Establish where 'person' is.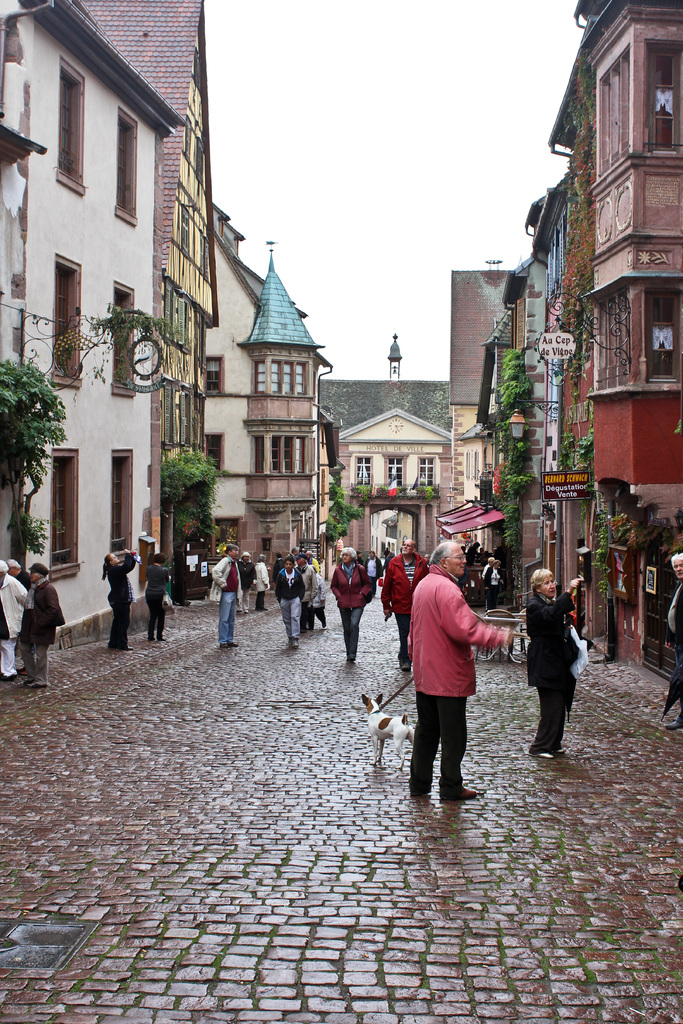
Established at {"x1": 522, "y1": 570, "x2": 593, "y2": 760}.
